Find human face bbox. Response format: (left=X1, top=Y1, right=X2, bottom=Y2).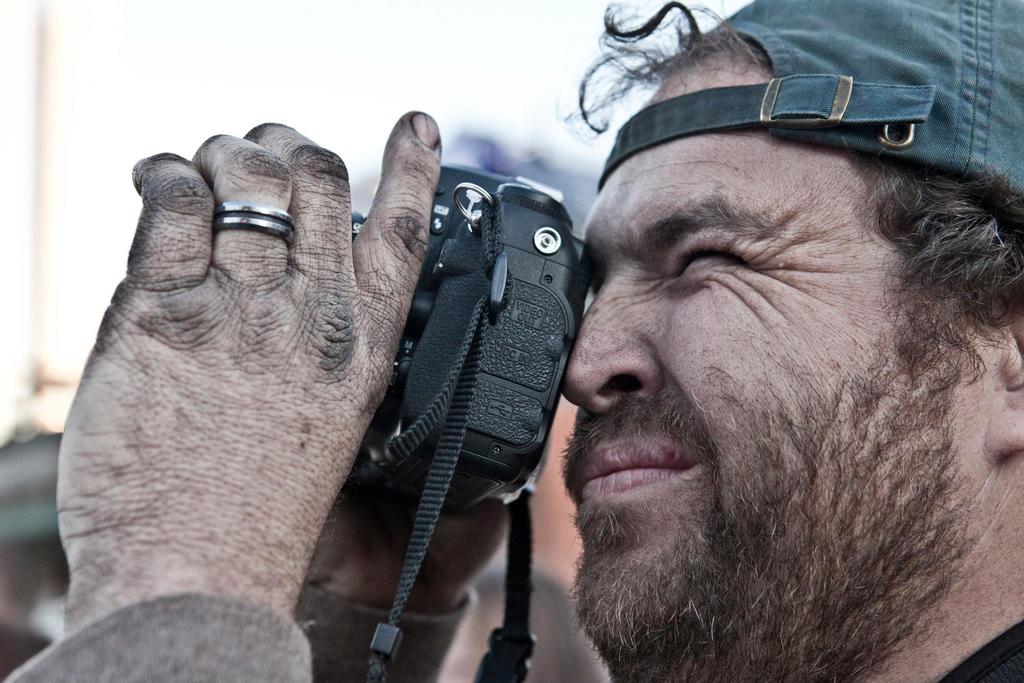
(left=564, top=42, right=1006, bottom=650).
